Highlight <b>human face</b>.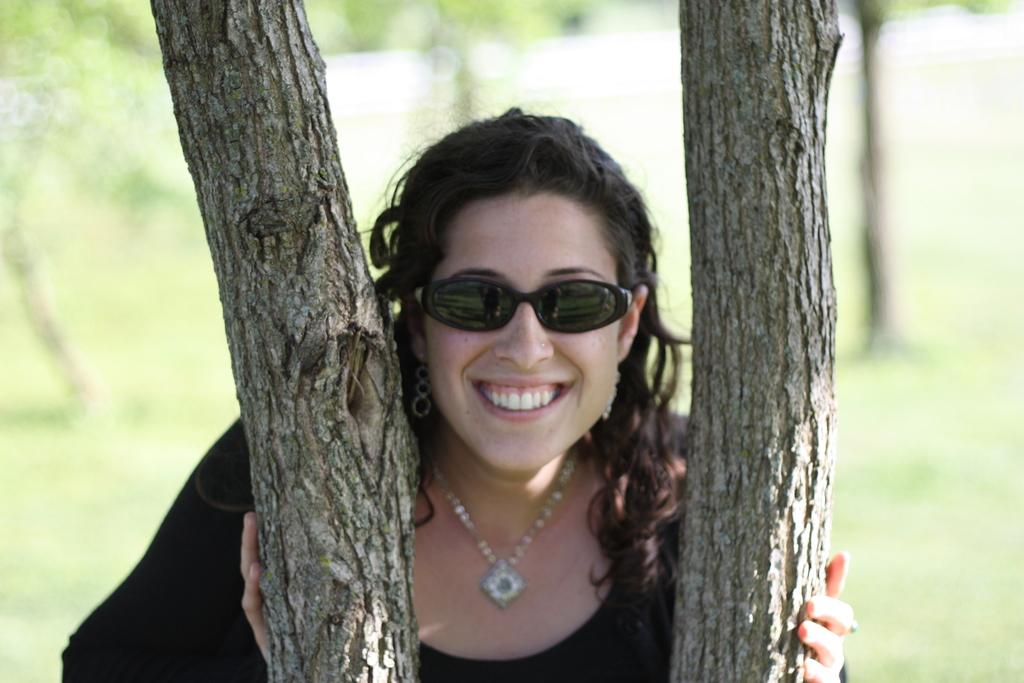
Highlighted region: box(425, 191, 619, 473).
